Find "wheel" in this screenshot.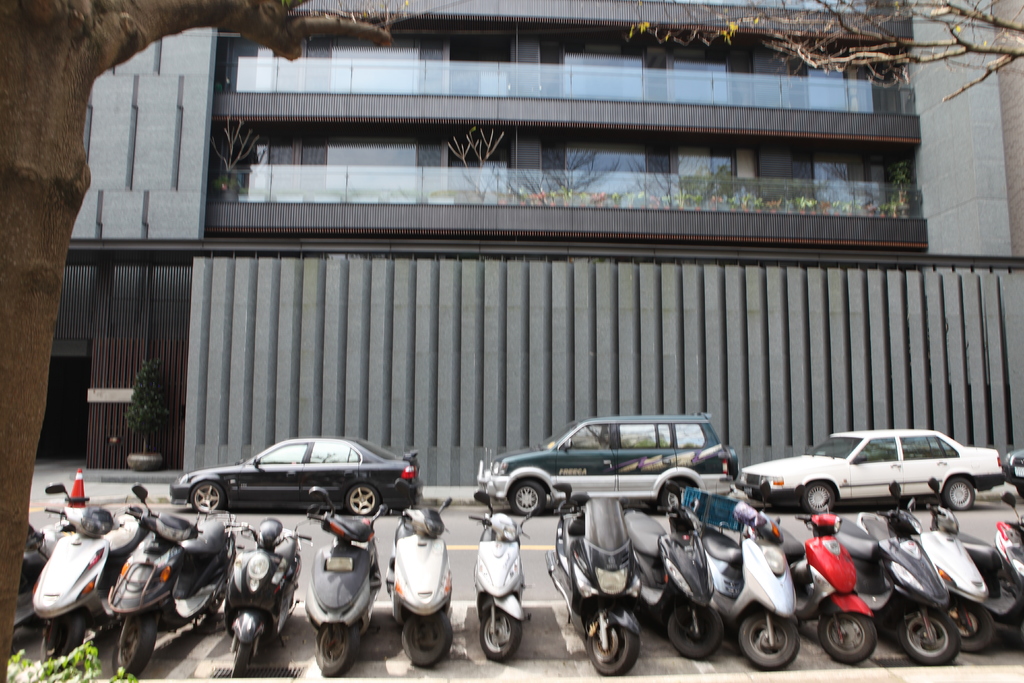
The bounding box for "wheel" is (666, 599, 724, 658).
